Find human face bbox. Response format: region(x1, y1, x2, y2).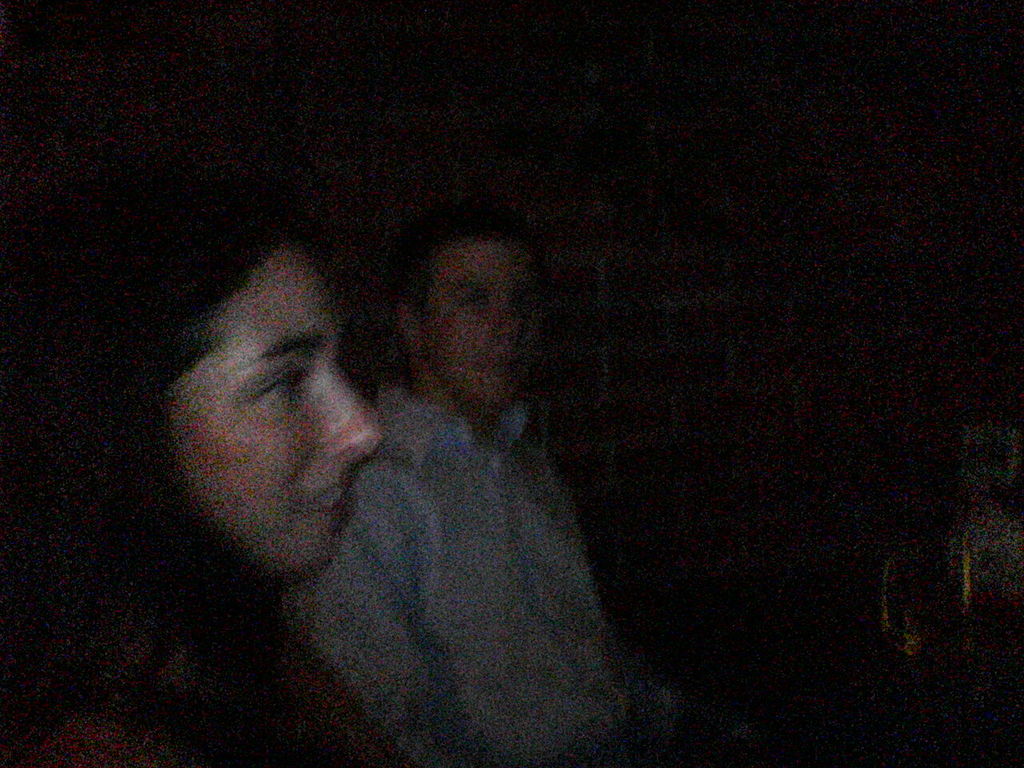
region(429, 241, 533, 405).
